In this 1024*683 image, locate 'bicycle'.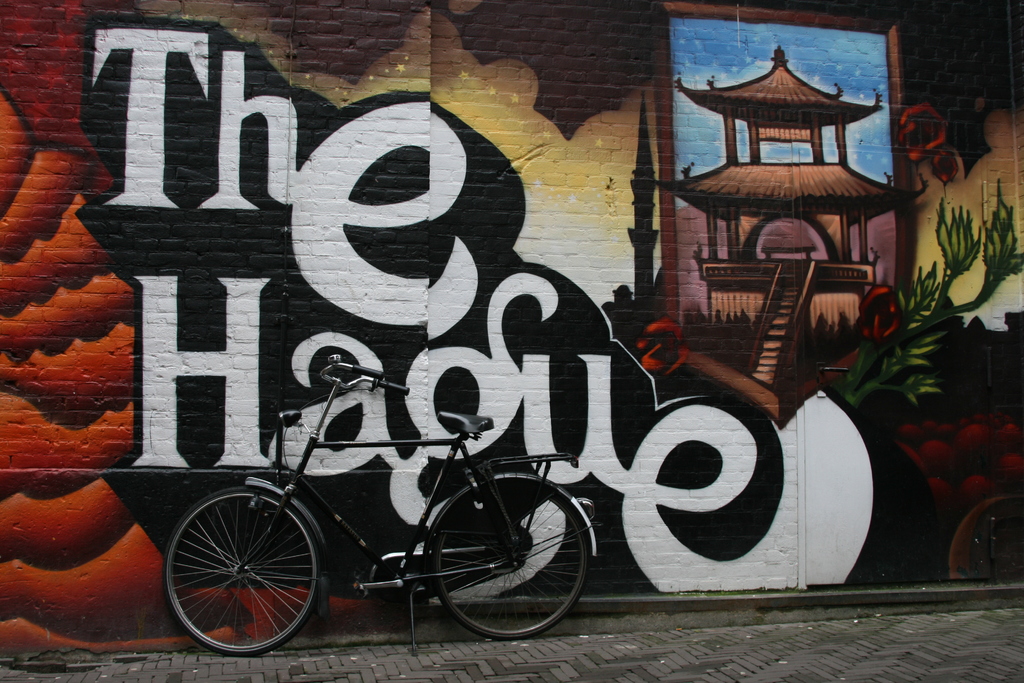
Bounding box: [154,353,616,645].
